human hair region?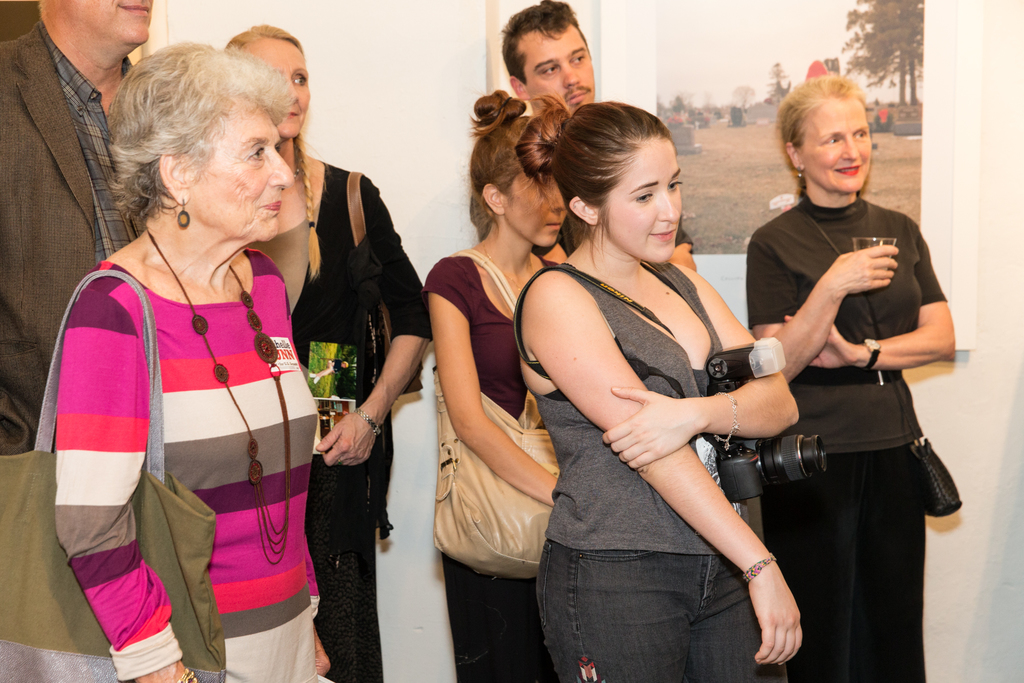
<region>502, 0, 588, 81</region>
